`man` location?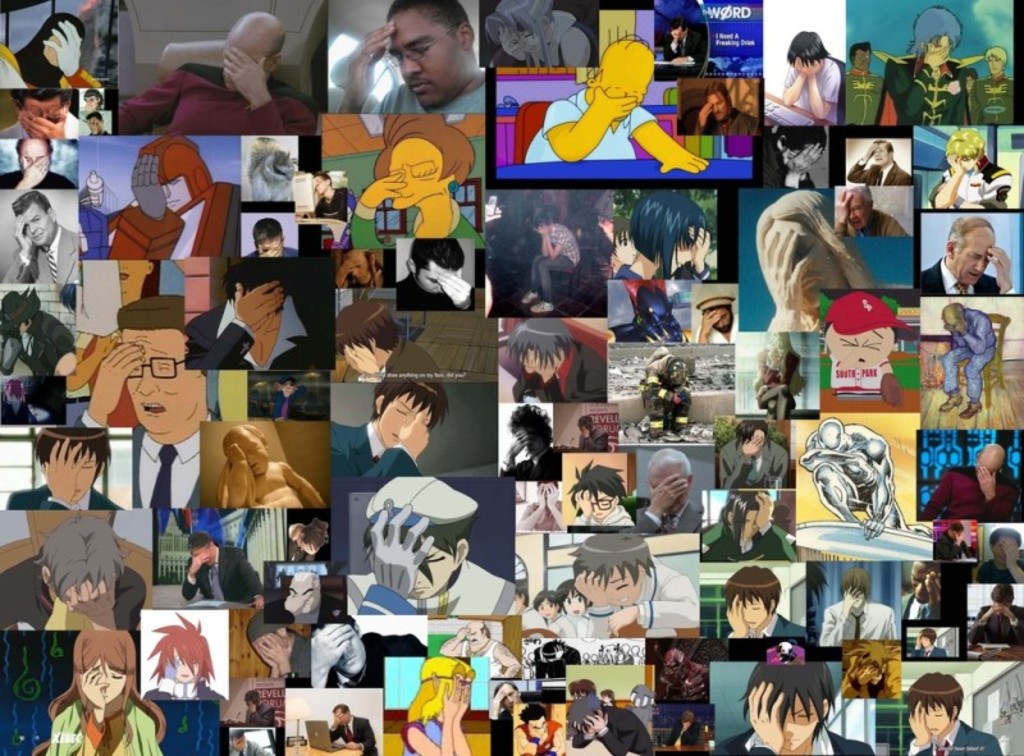
0:517:147:633
